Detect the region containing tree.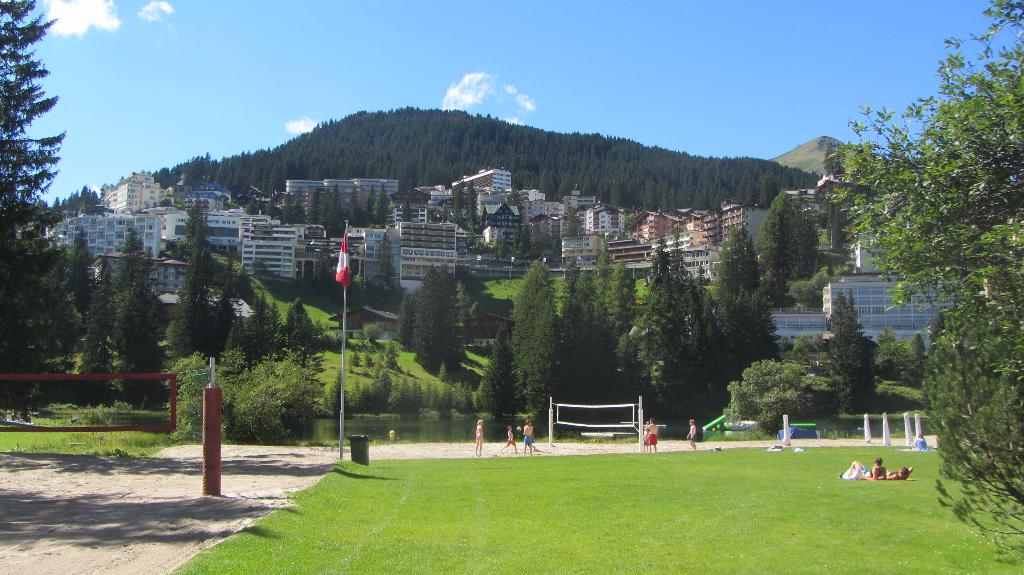
rect(282, 297, 314, 360).
